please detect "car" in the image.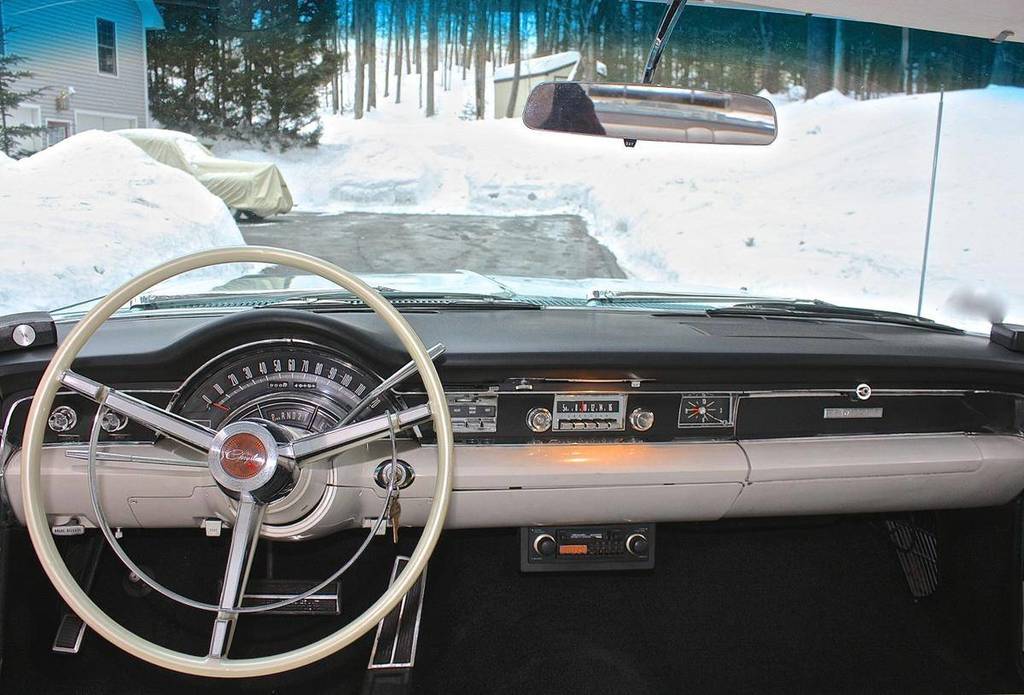
{"x1": 0, "y1": 0, "x2": 1023, "y2": 694}.
